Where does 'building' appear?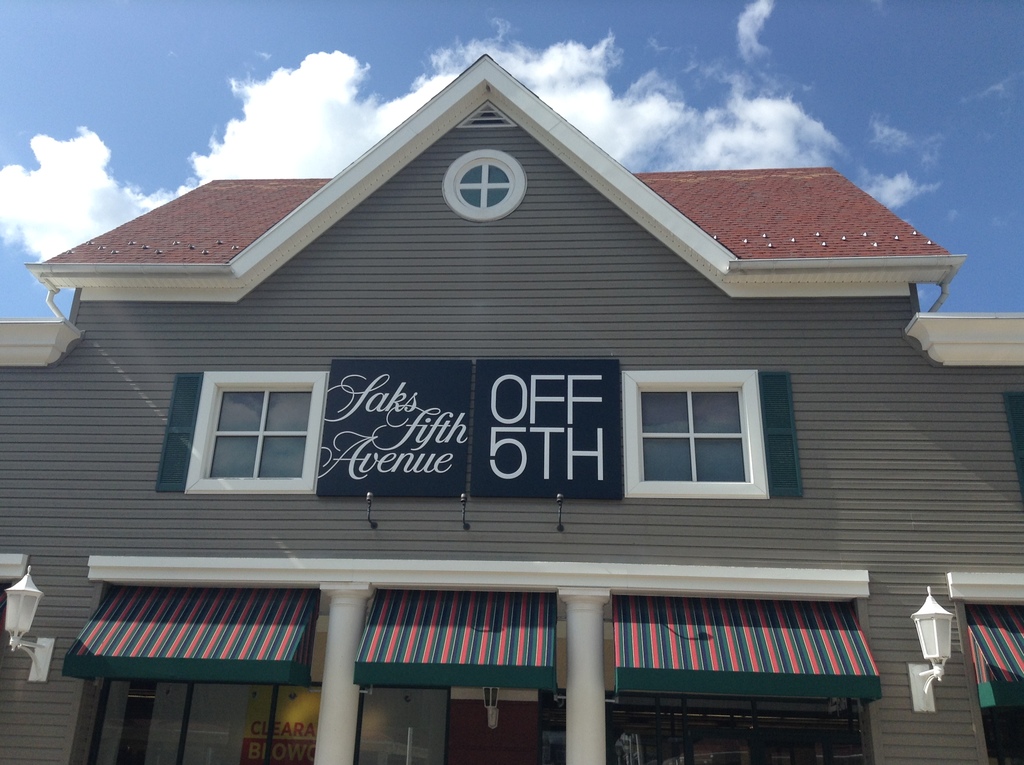
Appears at [0, 51, 1023, 764].
